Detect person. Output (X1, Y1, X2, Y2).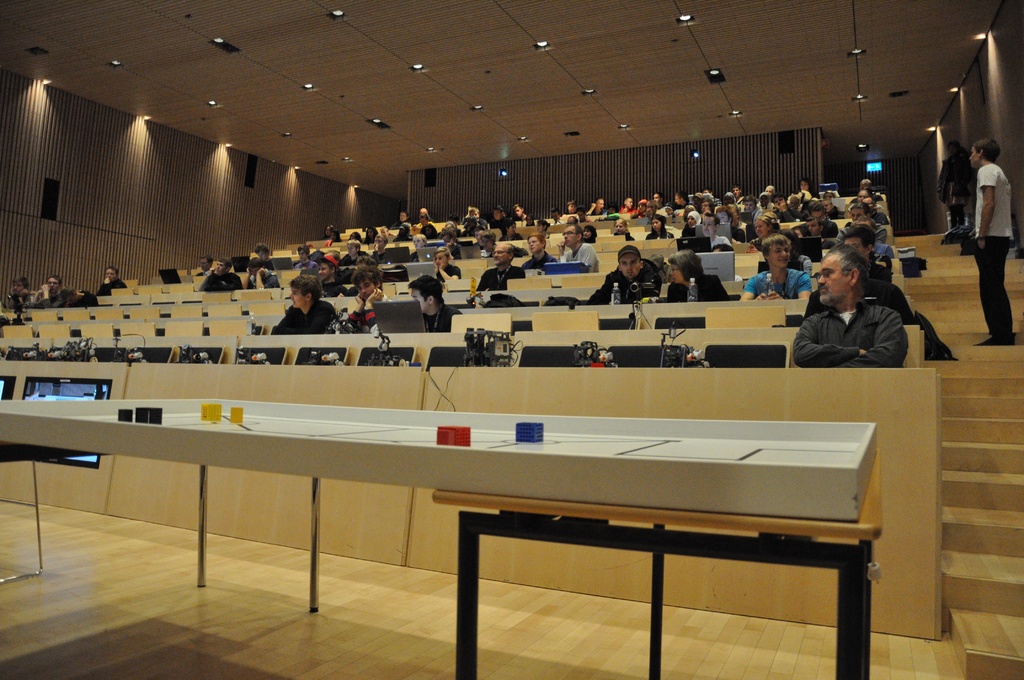
(969, 138, 1018, 345).
